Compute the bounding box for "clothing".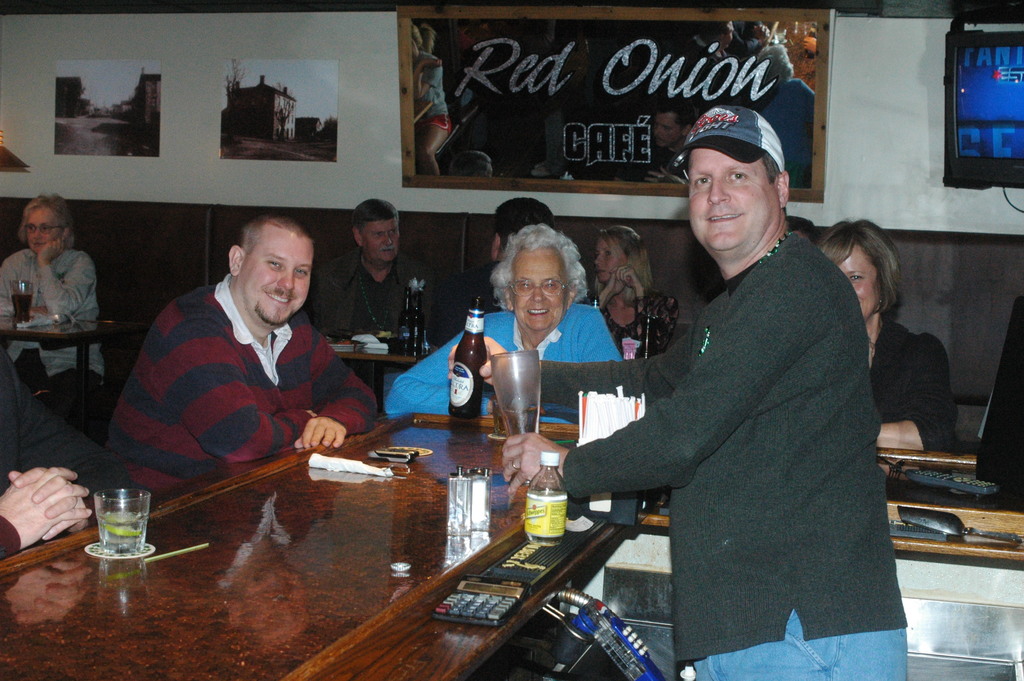
Rect(579, 184, 911, 662).
